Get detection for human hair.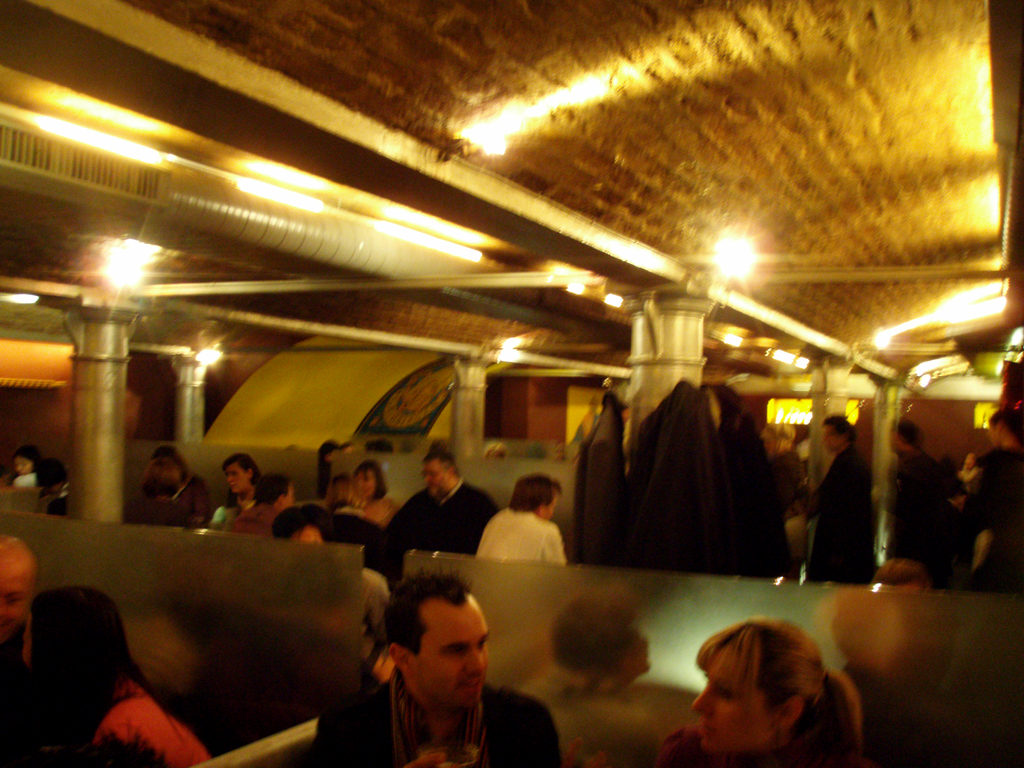
Detection: [890,420,925,452].
